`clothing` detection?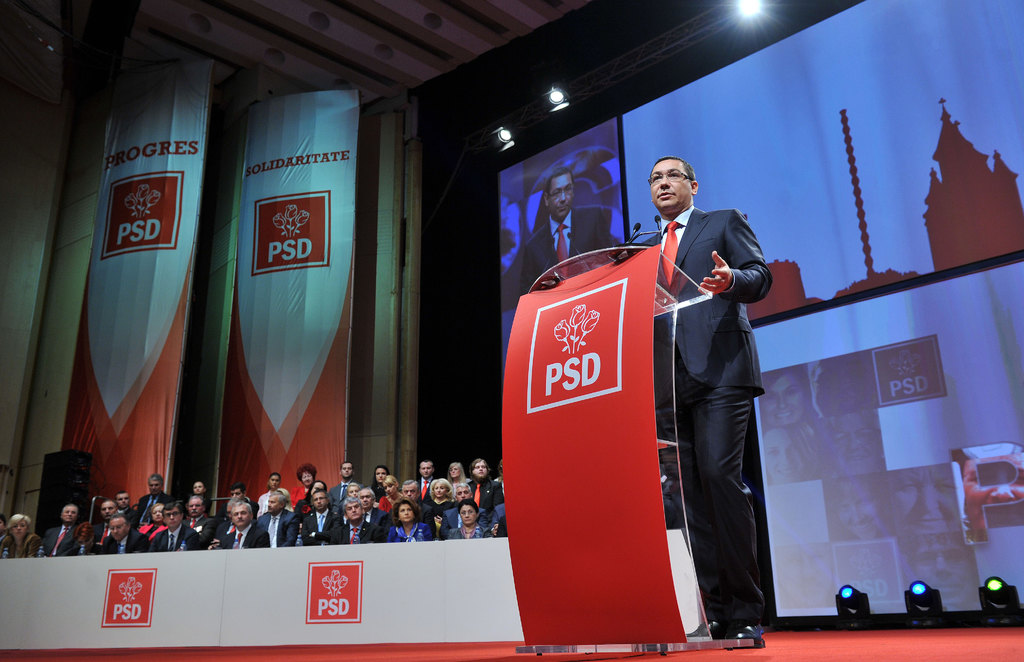
detection(628, 209, 778, 621)
